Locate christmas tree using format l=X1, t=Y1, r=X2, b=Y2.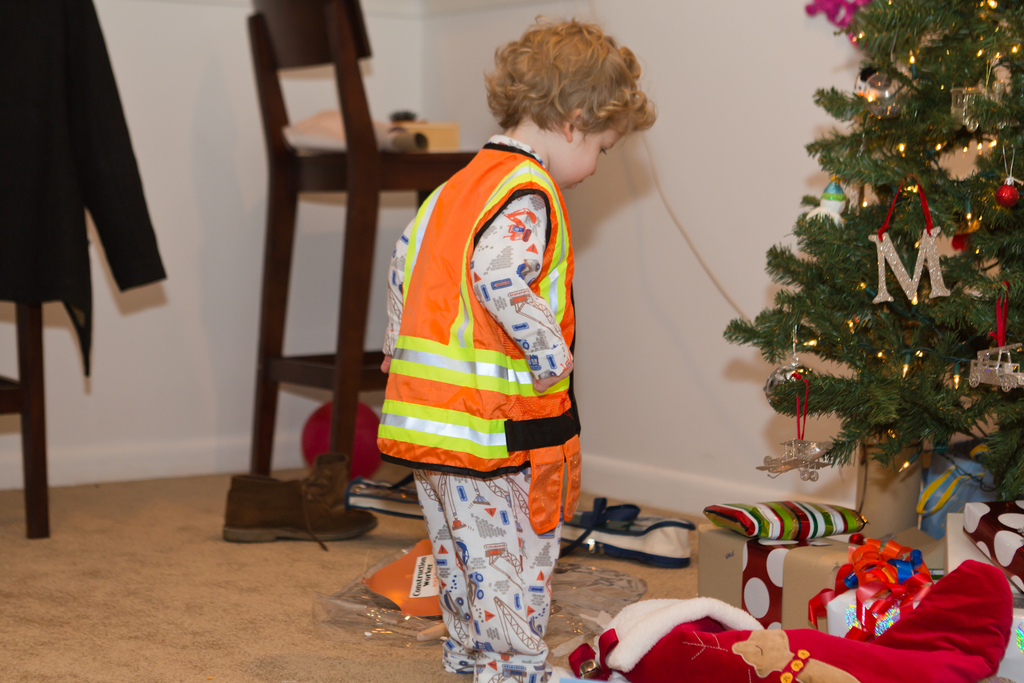
l=717, t=1, r=1023, b=504.
